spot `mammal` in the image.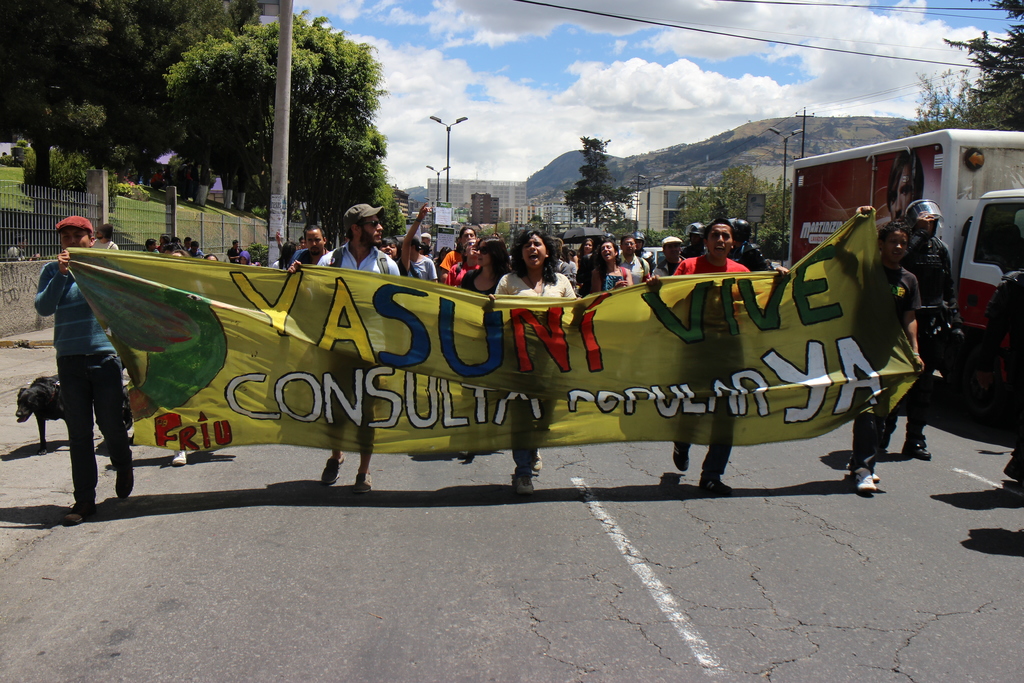
`mammal` found at (1005, 273, 1023, 484).
